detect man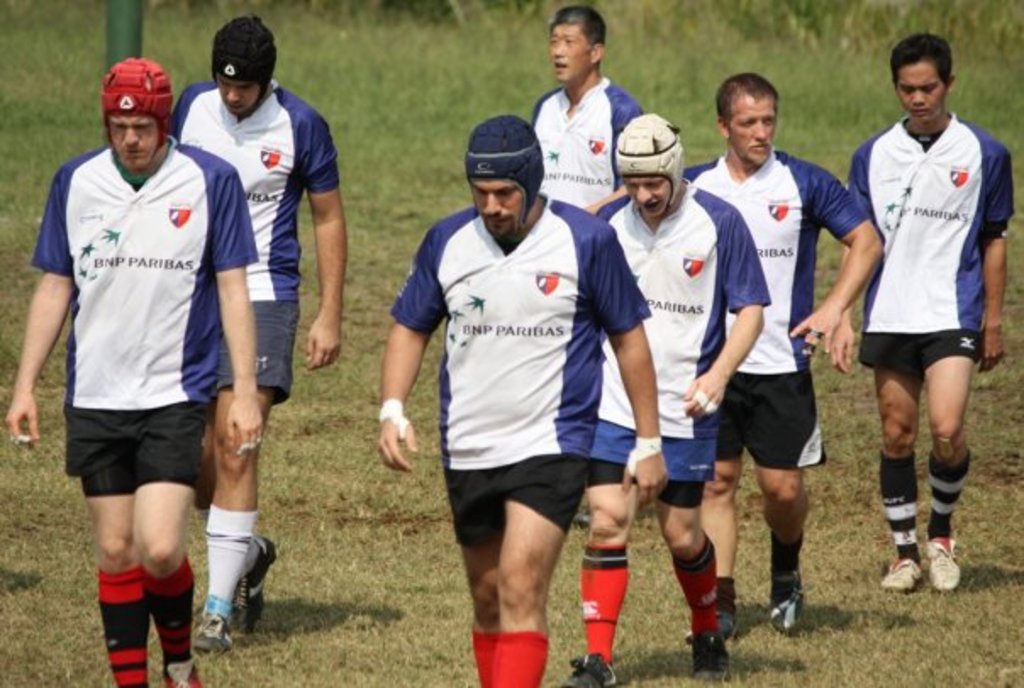
[left=166, top=10, right=351, bottom=656]
